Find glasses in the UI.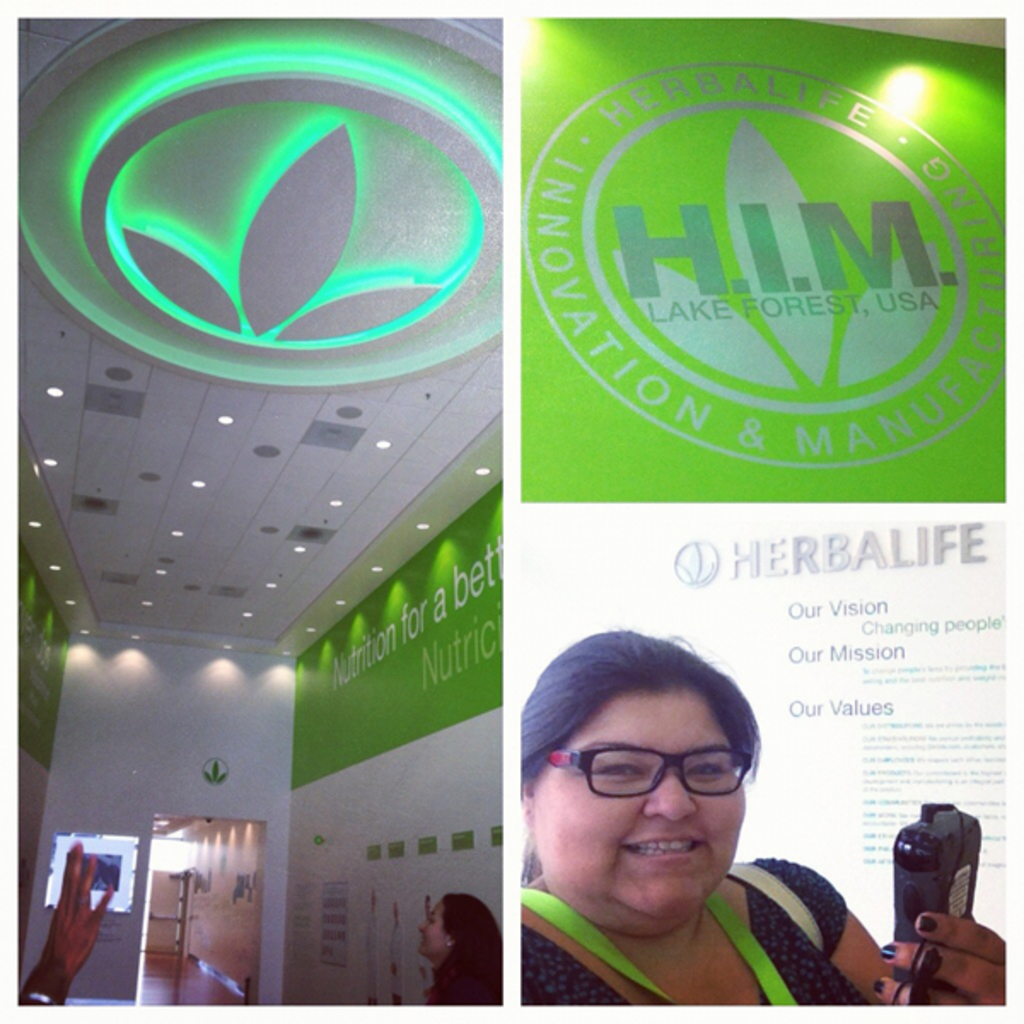
UI element at x1=546, y1=744, x2=749, y2=802.
